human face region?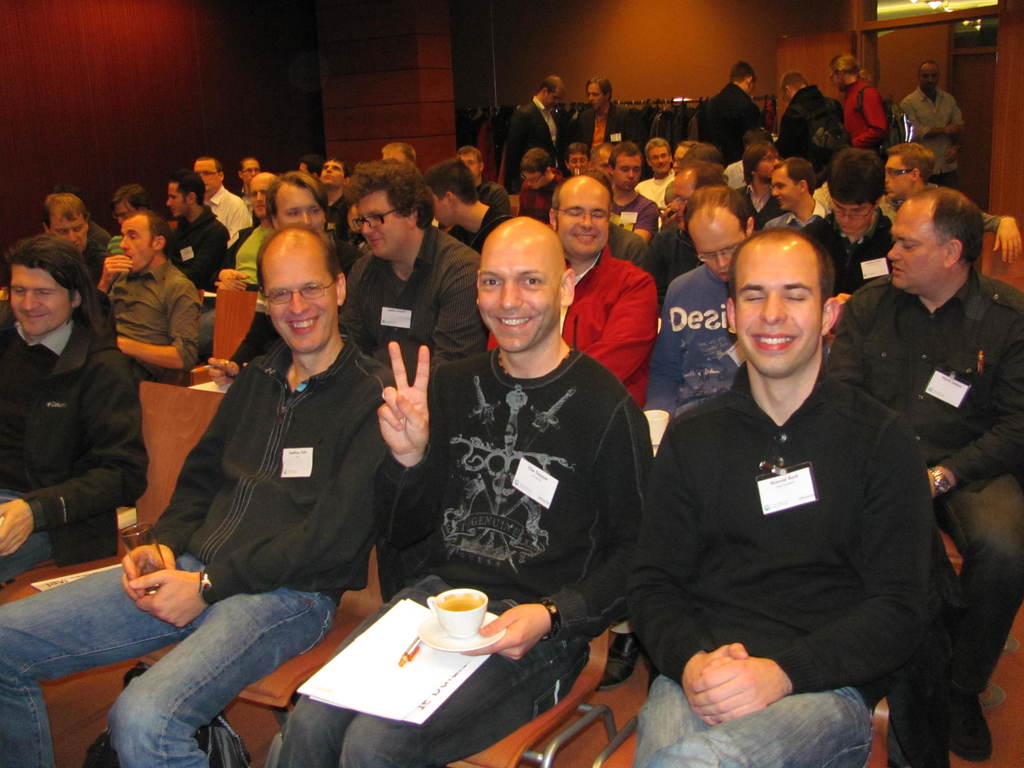
bbox(473, 242, 566, 355)
